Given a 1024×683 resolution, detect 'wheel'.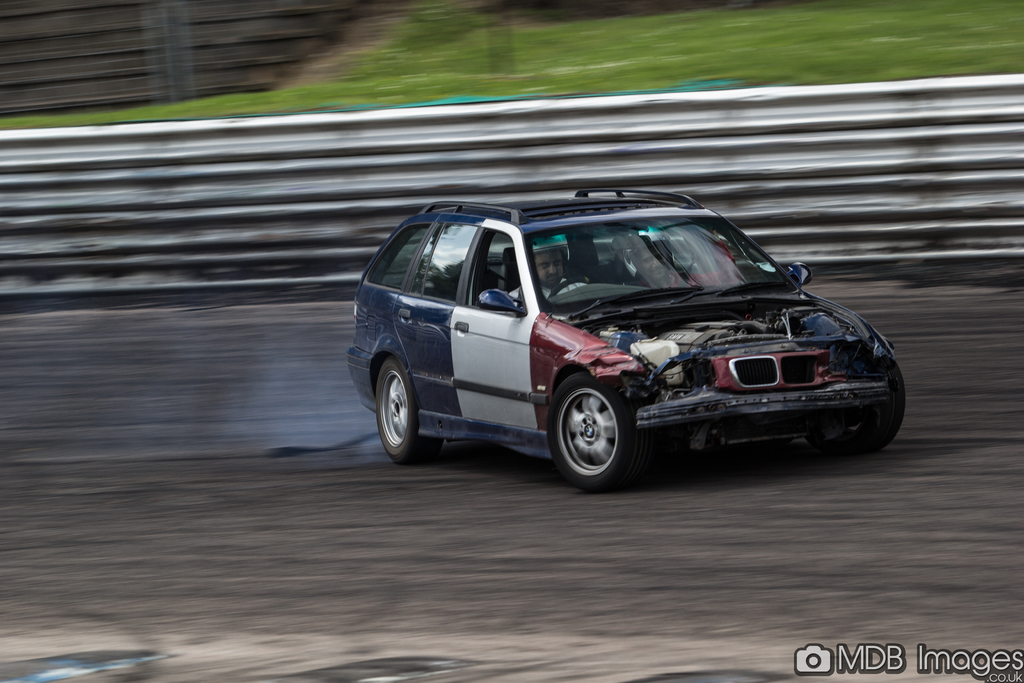
rect(550, 278, 593, 298).
